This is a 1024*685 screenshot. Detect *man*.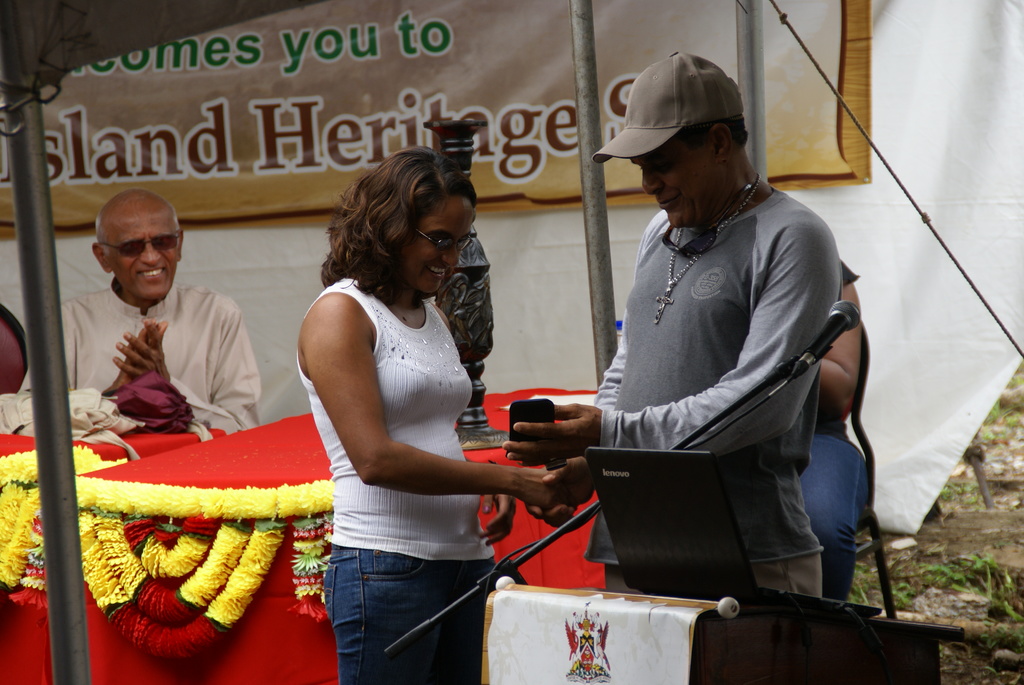
[552, 56, 876, 607].
